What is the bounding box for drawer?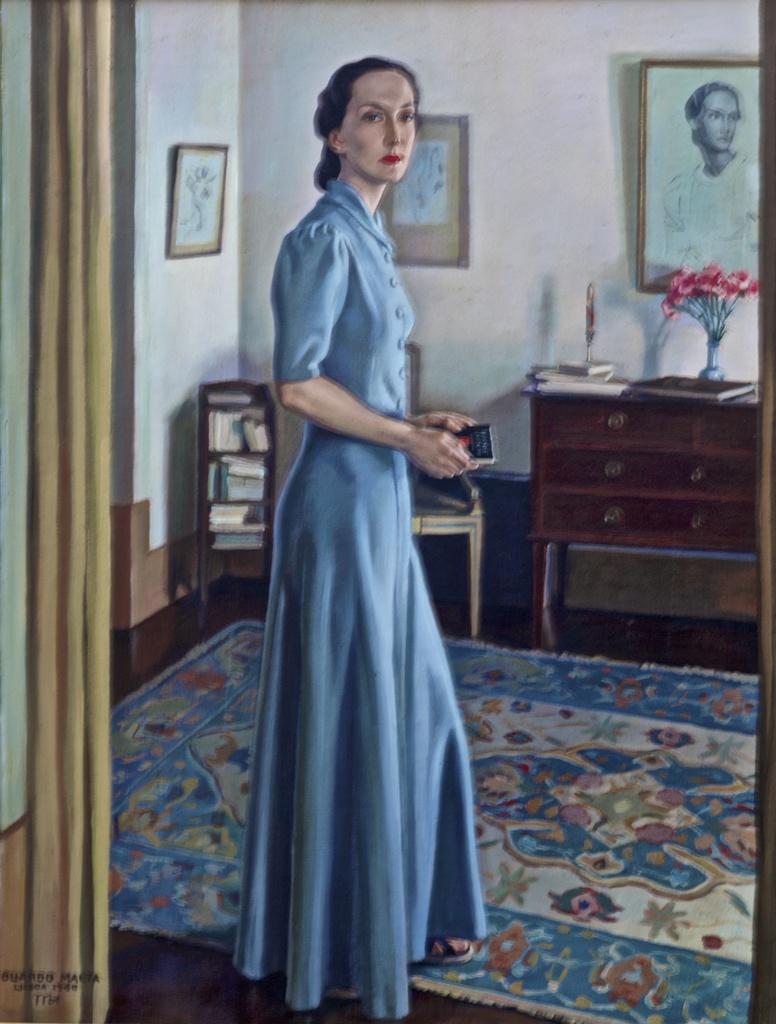
bbox(541, 452, 754, 495).
